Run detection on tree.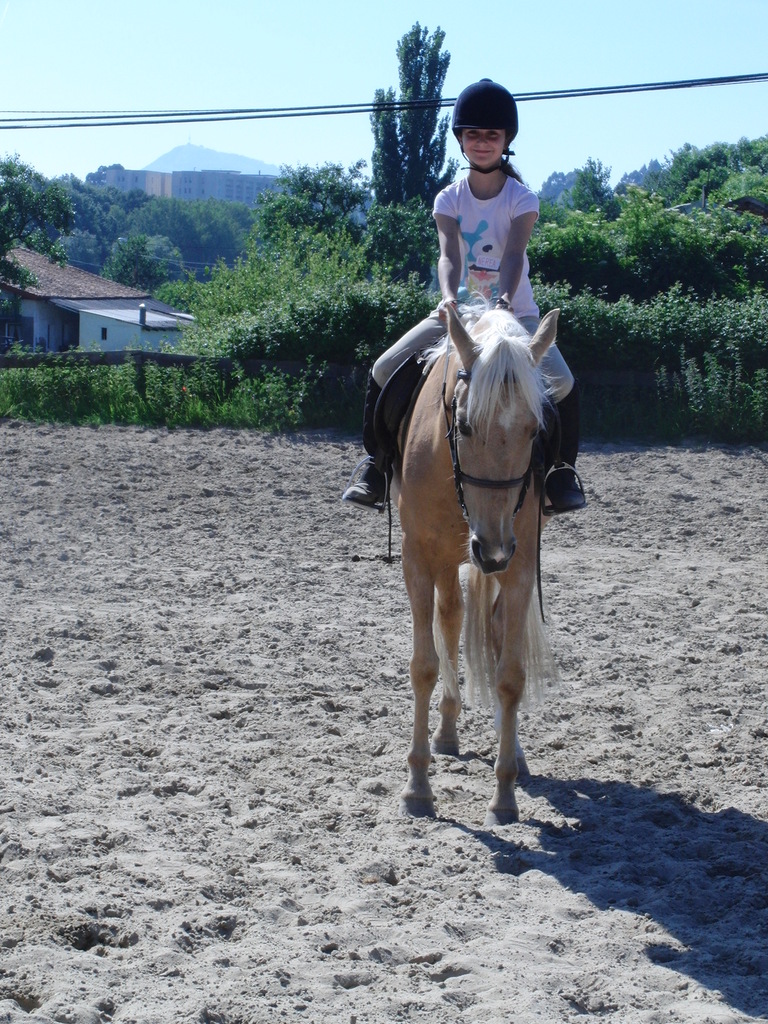
Result: bbox(362, 15, 469, 203).
